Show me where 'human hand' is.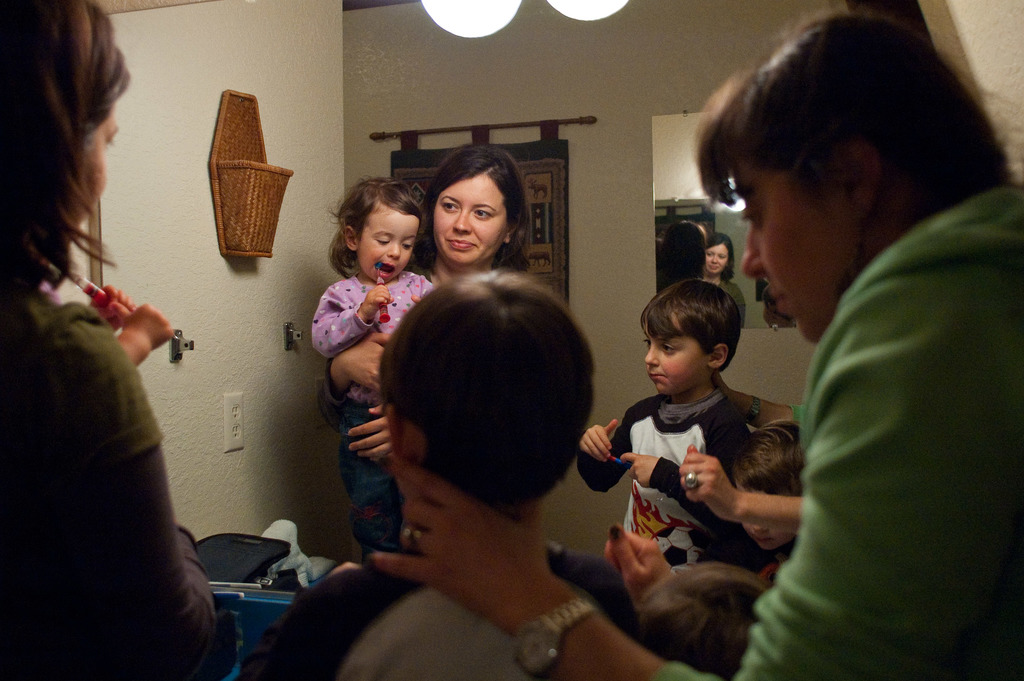
'human hand' is at <box>408,294,420,307</box>.
